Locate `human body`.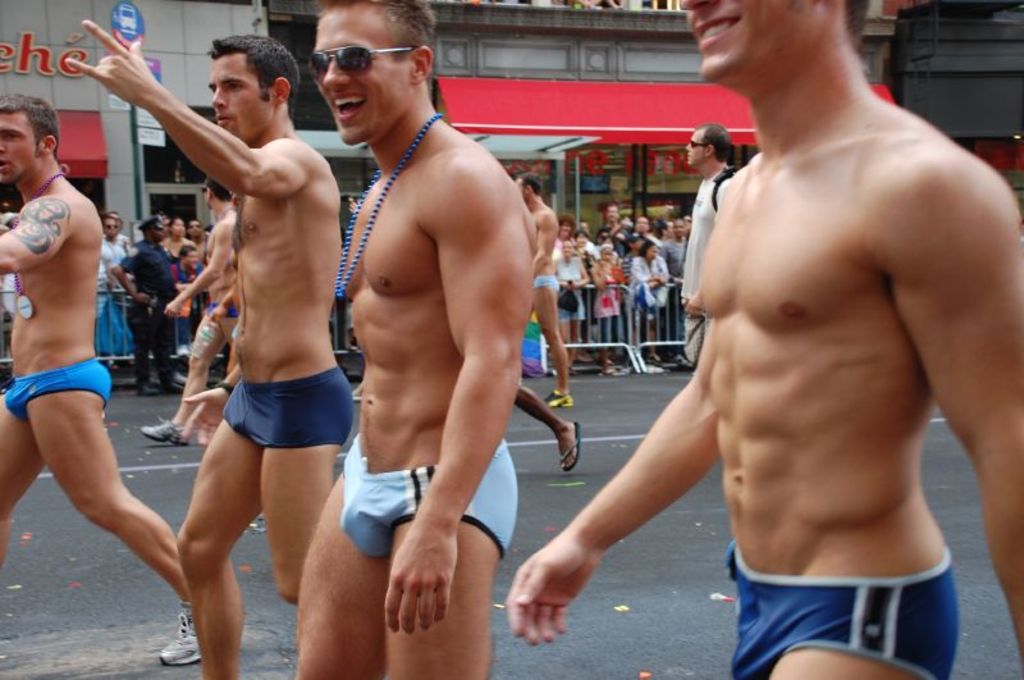
Bounding box: 150, 169, 242, 444.
